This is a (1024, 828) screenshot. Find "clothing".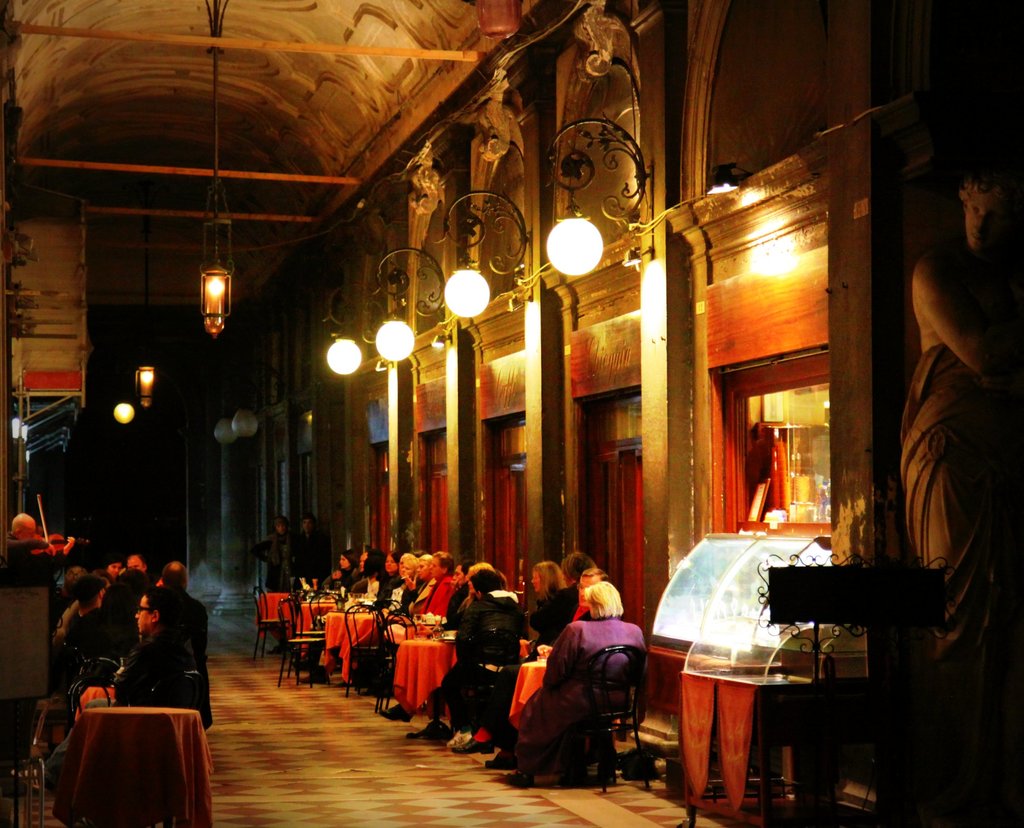
Bounding box: Rect(524, 589, 563, 663).
